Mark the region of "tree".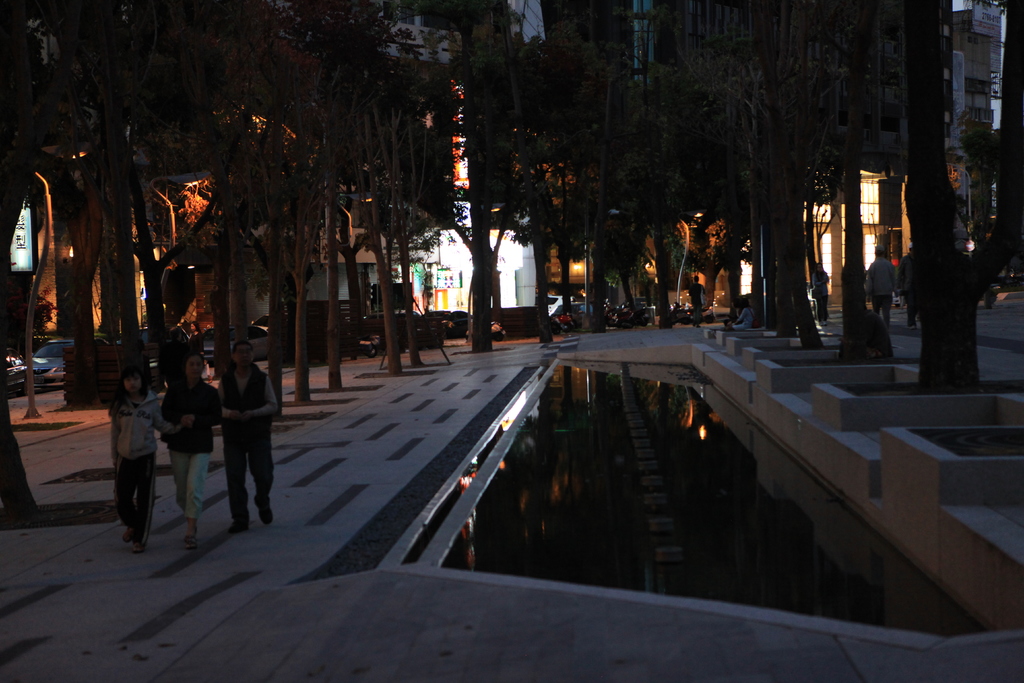
Region: [575,15,761,336].
